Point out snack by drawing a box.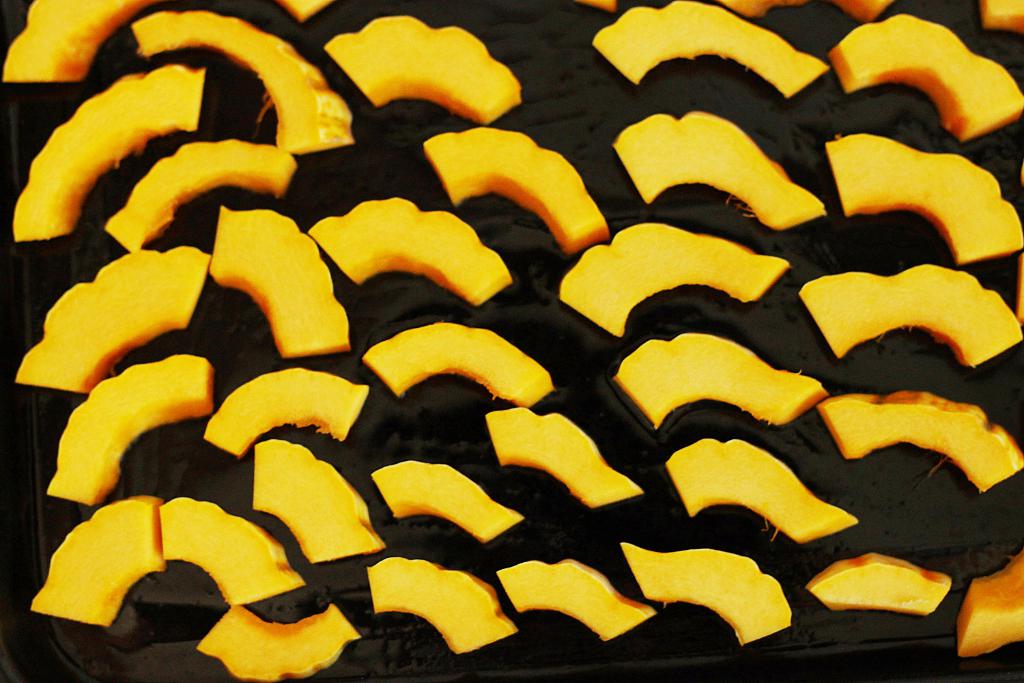
box=[565, 222, 784, 343].
